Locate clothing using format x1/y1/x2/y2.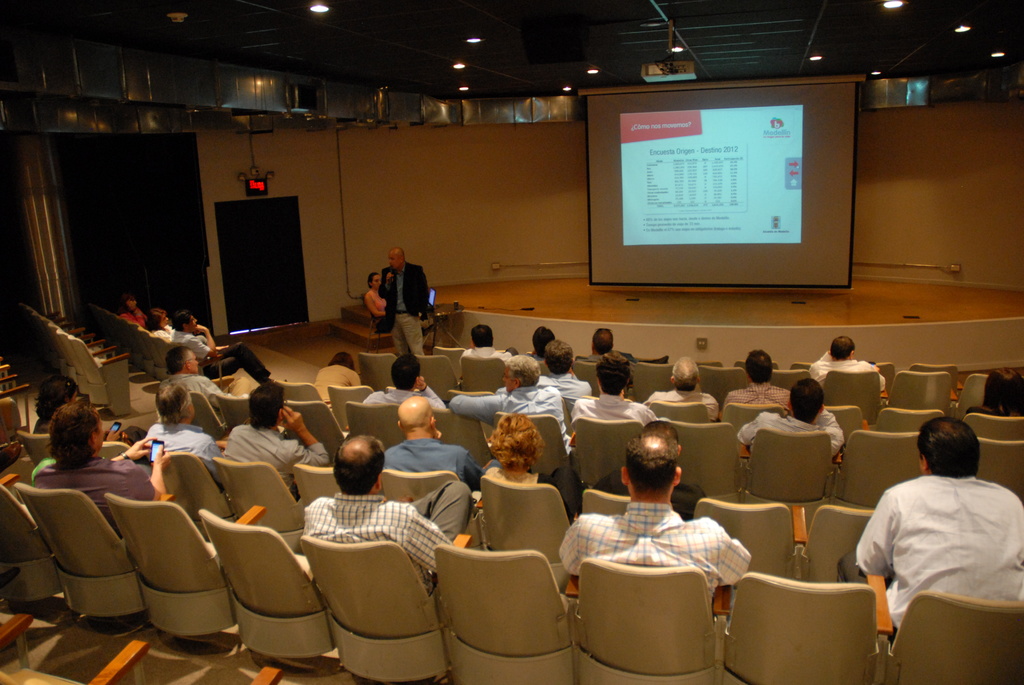
539/372/593/404.
